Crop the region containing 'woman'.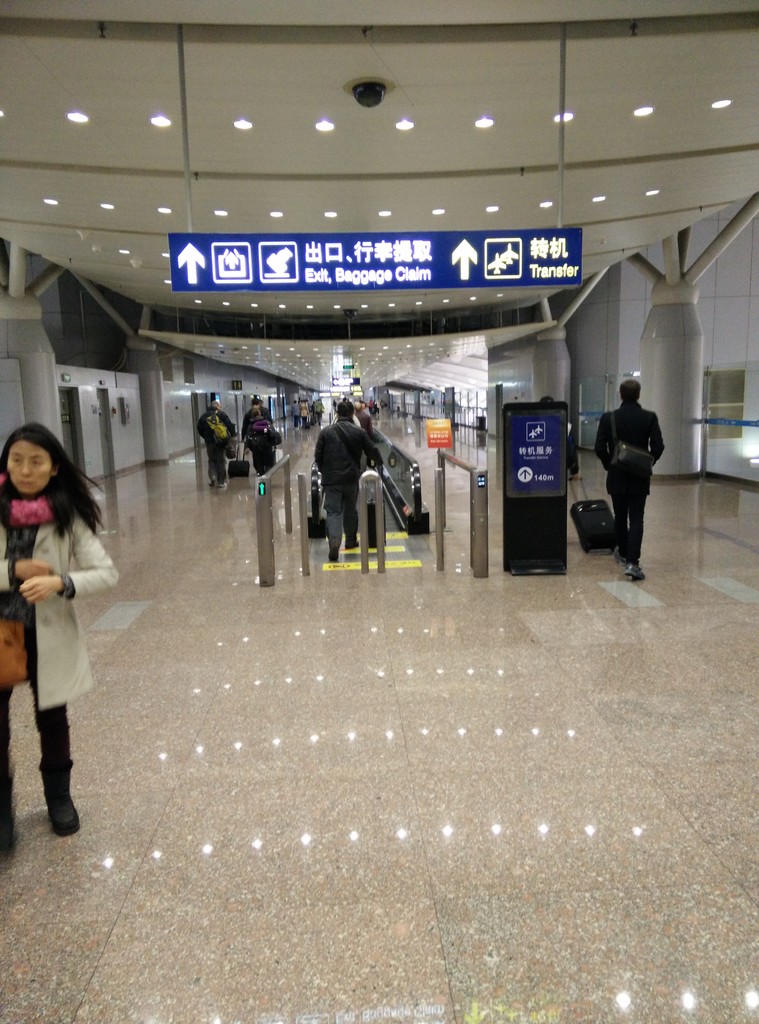
Crop region: locate(1, 427, 114, 845).
